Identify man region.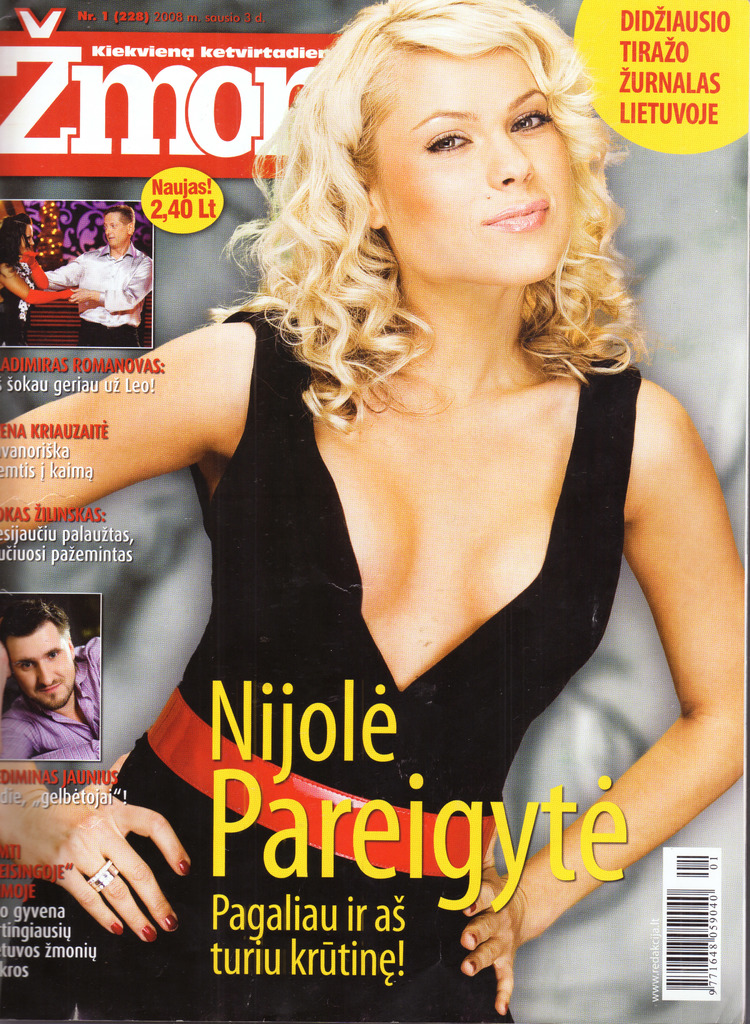
Region: (0,595,105,765).
